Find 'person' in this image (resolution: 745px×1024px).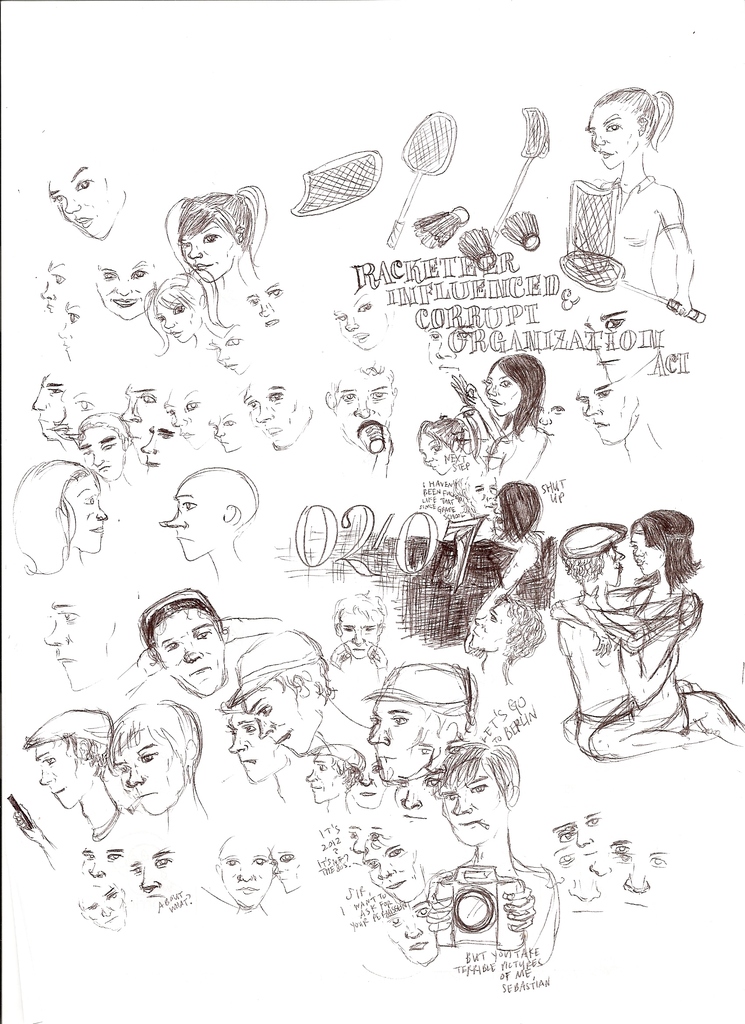
box(247, 372, 316, 460).
